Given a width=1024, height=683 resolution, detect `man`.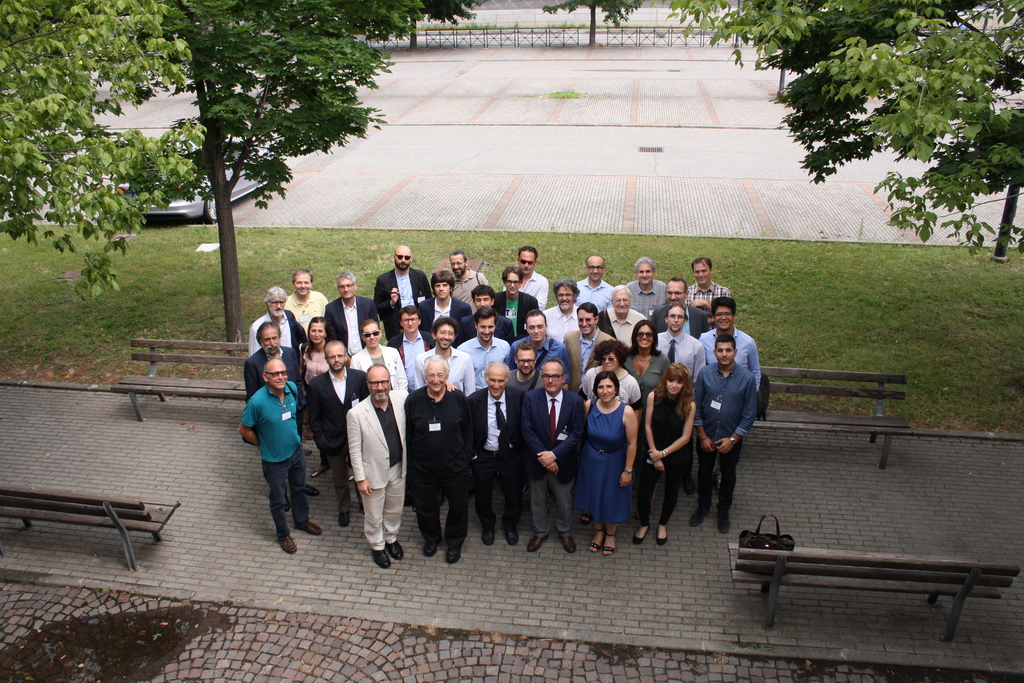
(left=349, top=318, right=408, bottom=393).
